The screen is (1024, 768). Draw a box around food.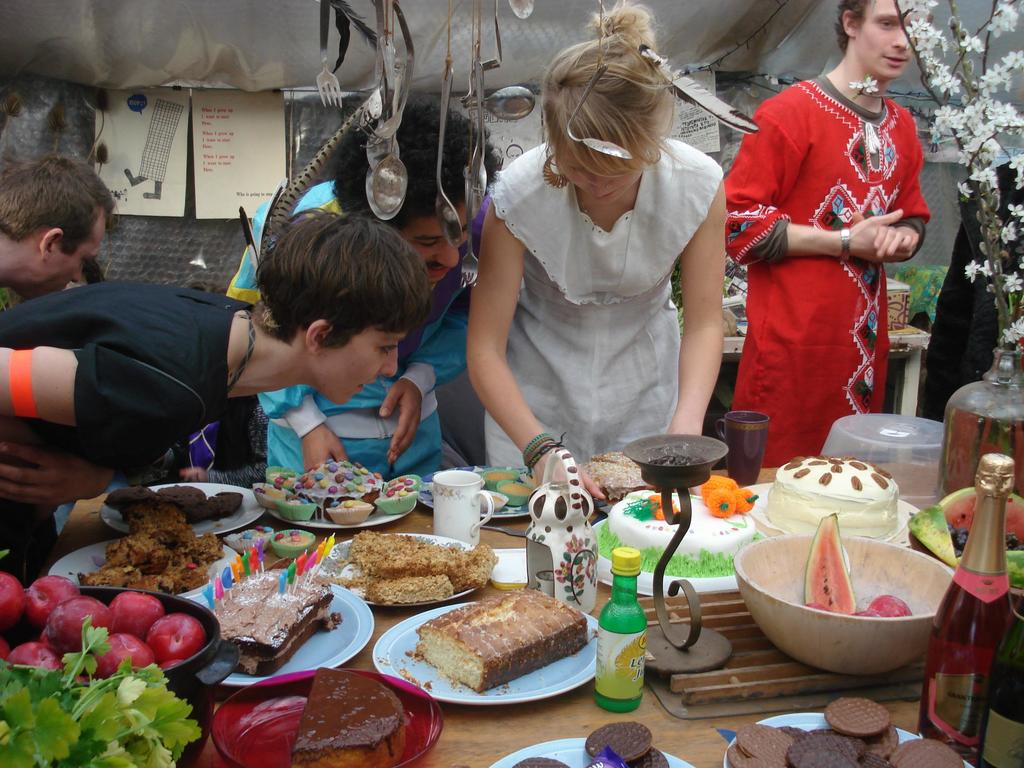
[806, 532, 911, 620].
